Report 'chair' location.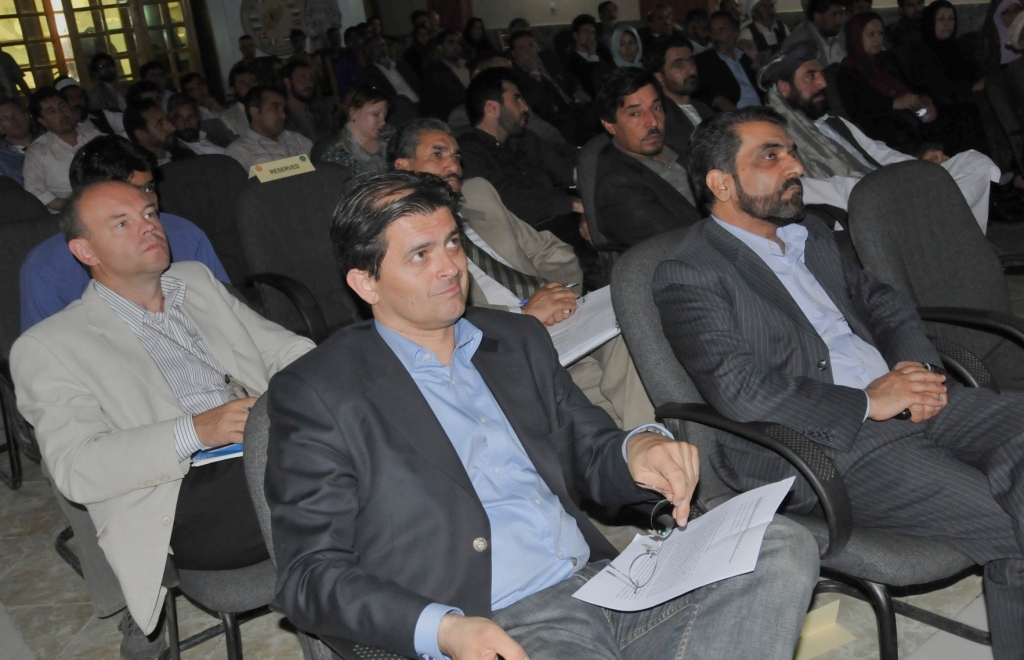
Report: <box>157,158,255,299</box>.
